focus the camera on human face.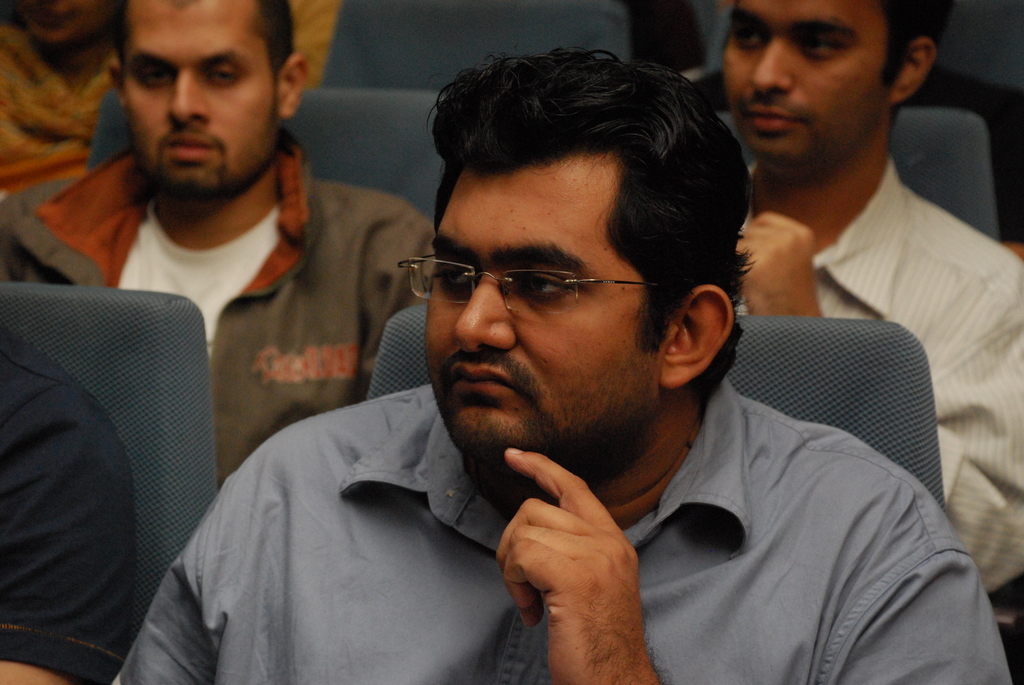
Focus region: region(430, 155, 662, 432).
